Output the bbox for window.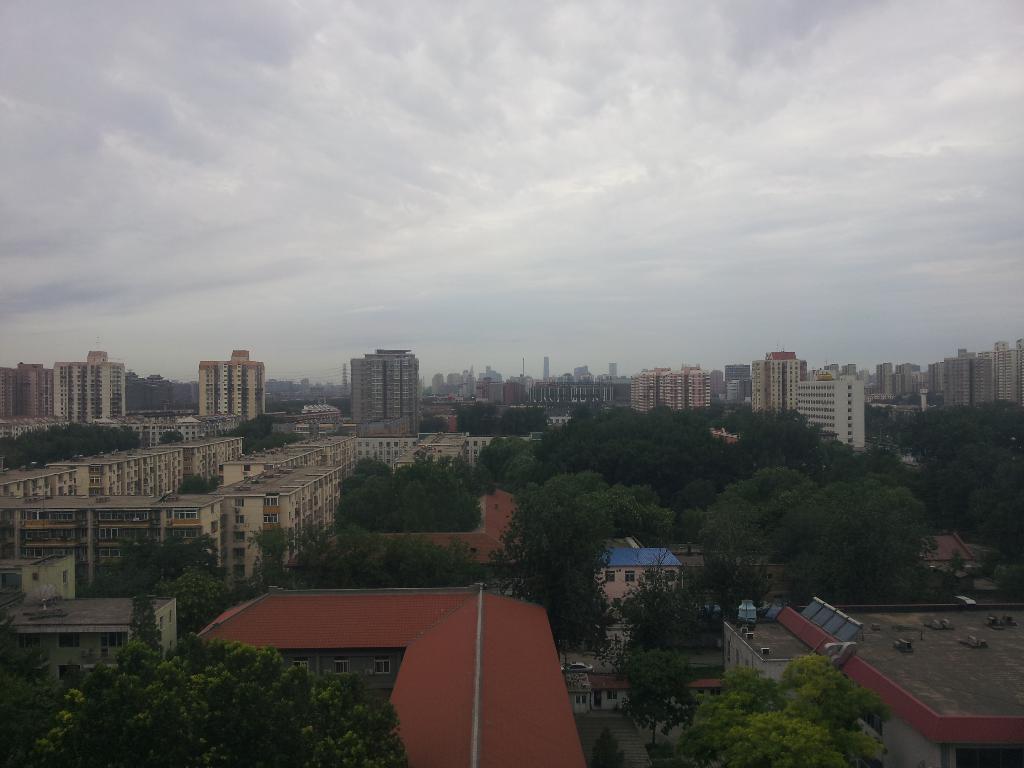
604 693 620 700.
